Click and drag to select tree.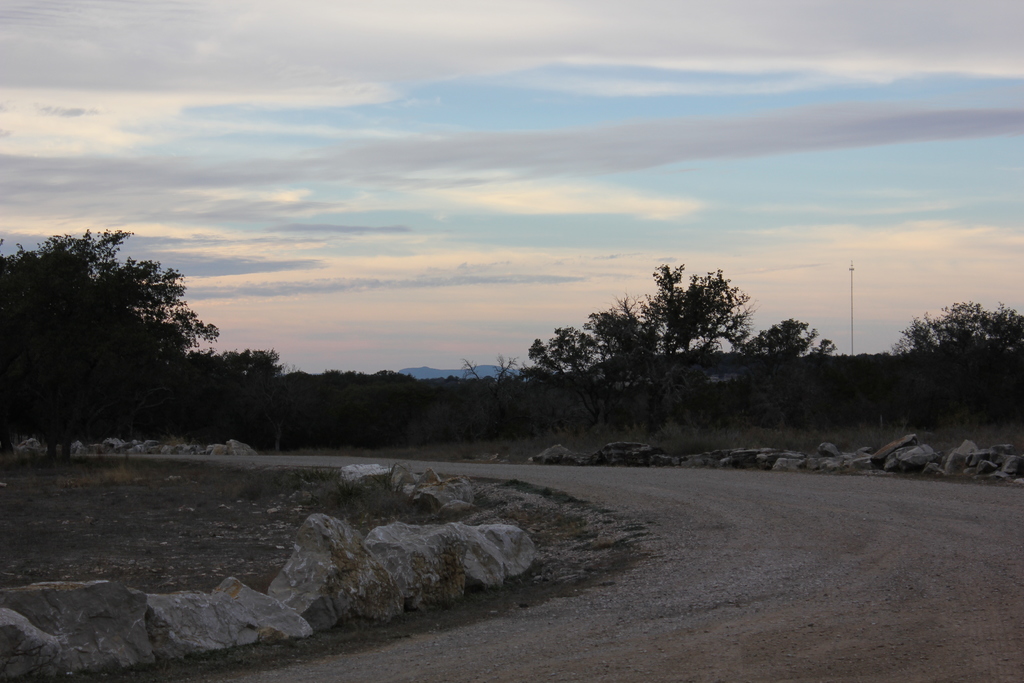
Selection: box=[420, 380, 468, 445].
